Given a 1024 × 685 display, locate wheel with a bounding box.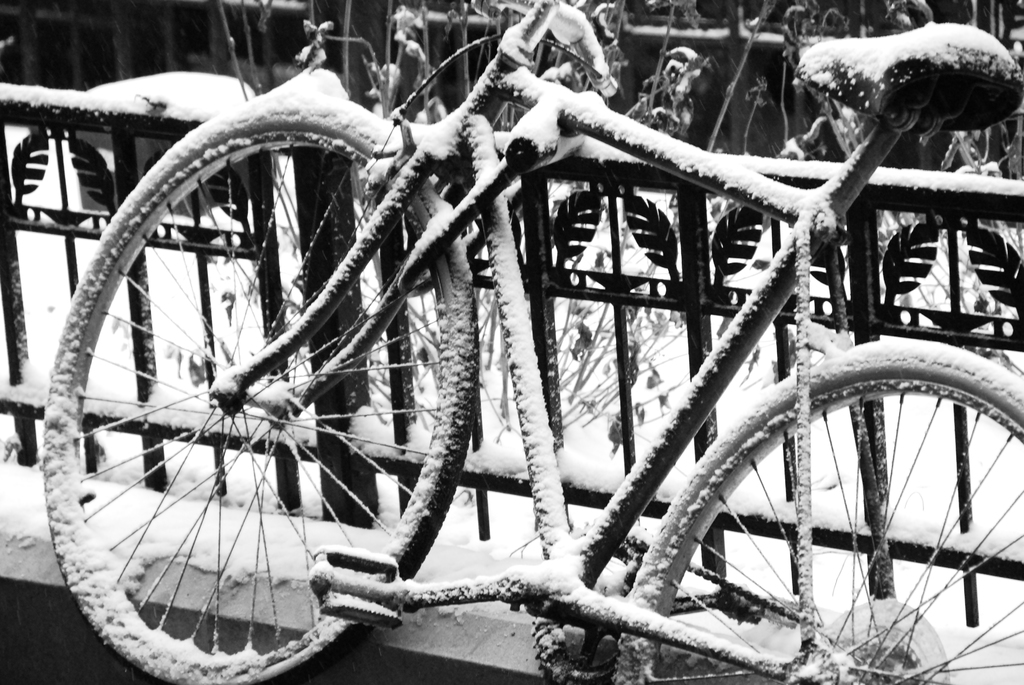
Located: {"x1": 626, "y1": 337, "x2": 1023, "y2": 684}.
